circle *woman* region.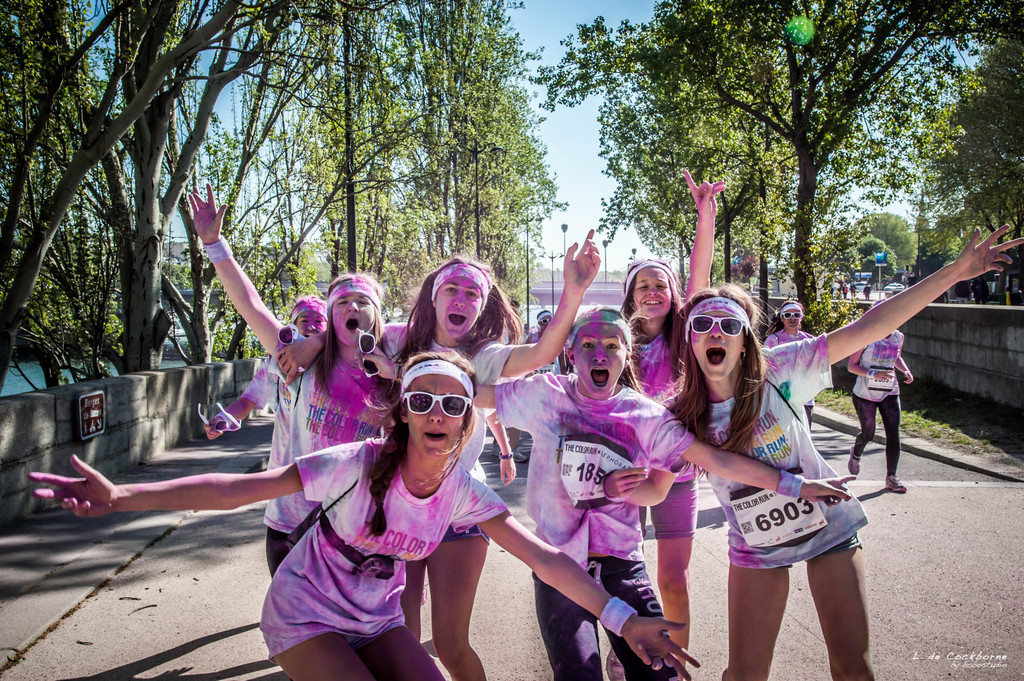
Region: [28,348,699,680].
